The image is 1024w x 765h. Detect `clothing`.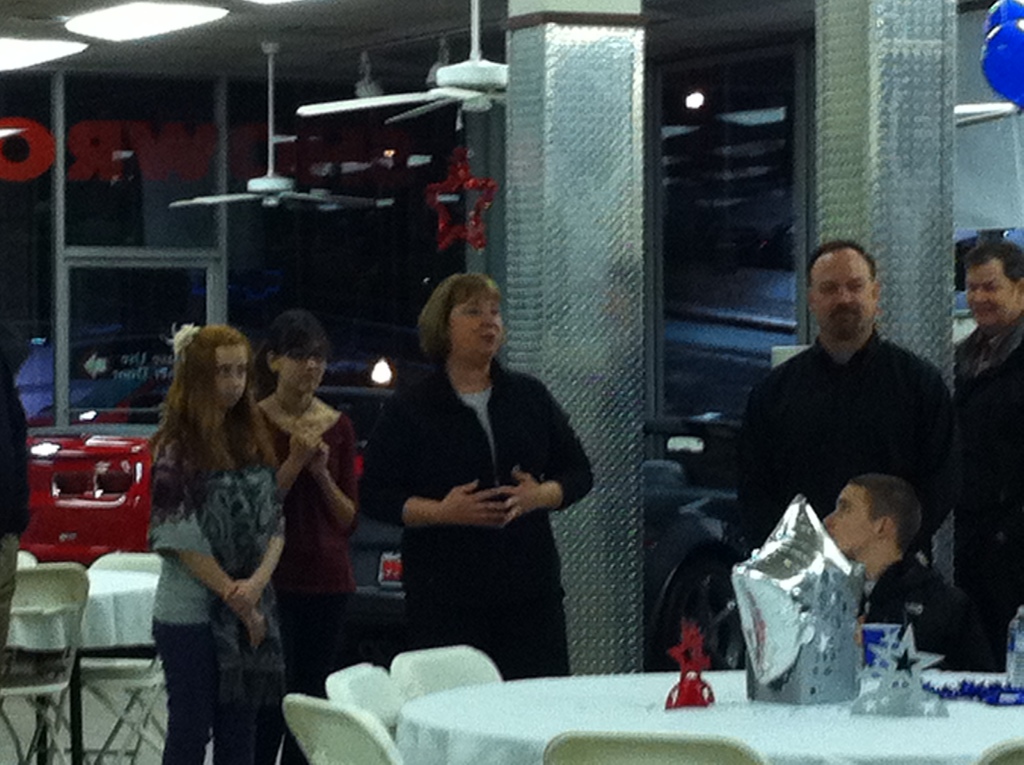
Detection: box(353, 281, 598, 692).
